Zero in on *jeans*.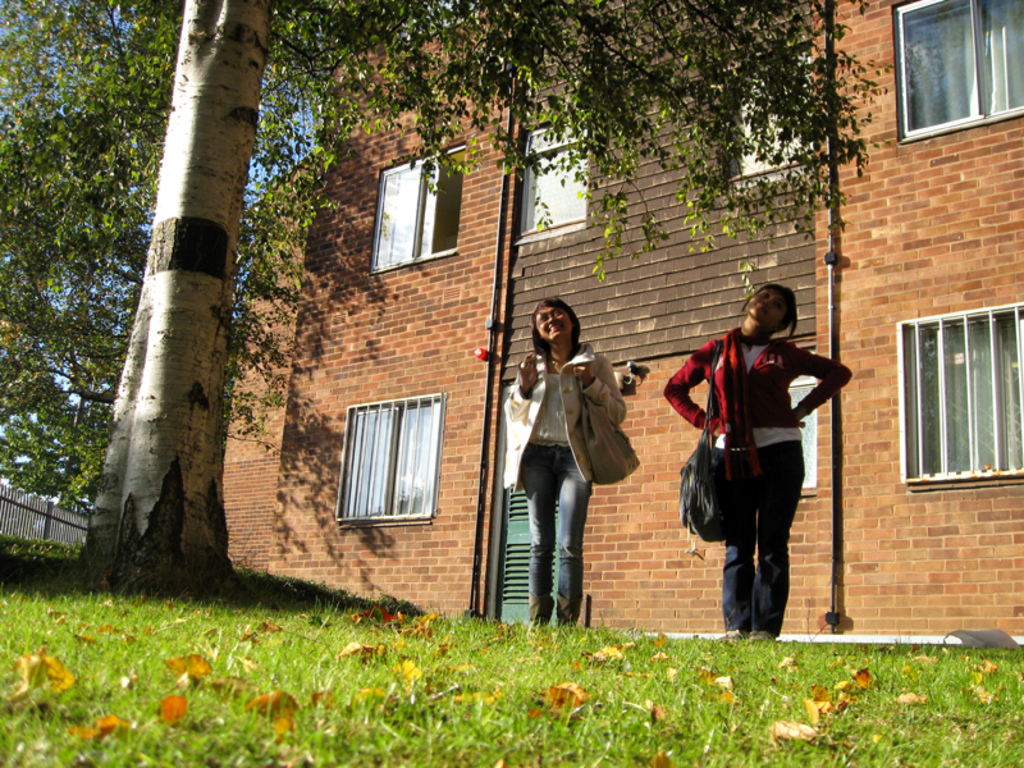
Zeroed in: locate(517, 431, 605, 634).
